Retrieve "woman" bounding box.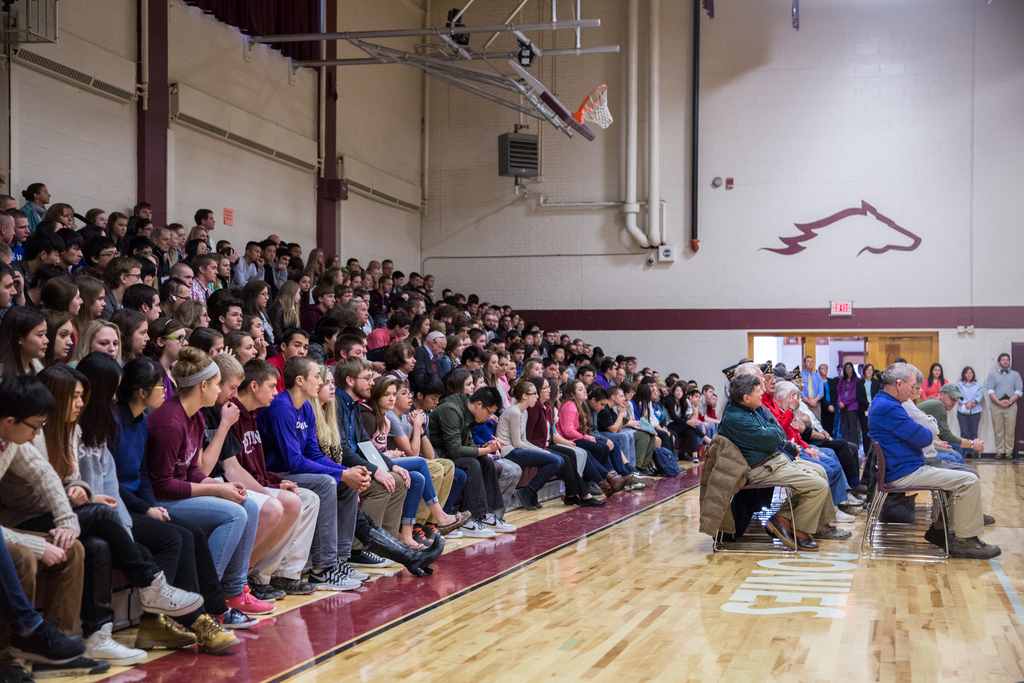
Bounding box: (70, 316, 122, 368).
